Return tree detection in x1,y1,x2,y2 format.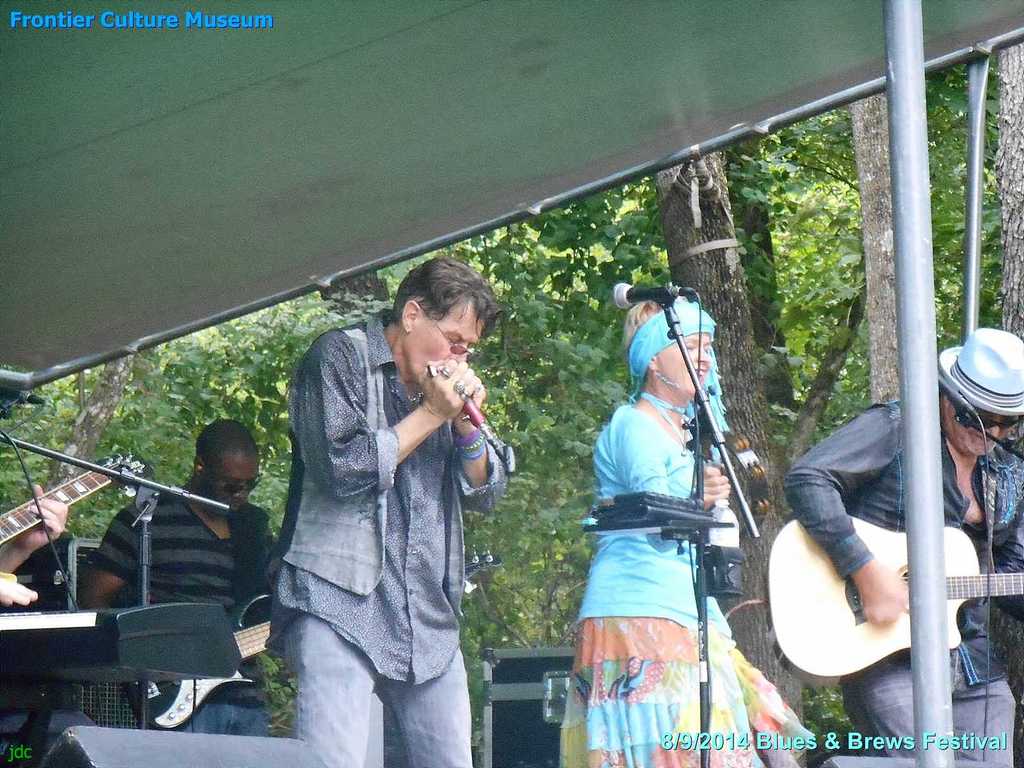
852,84,891,396.
